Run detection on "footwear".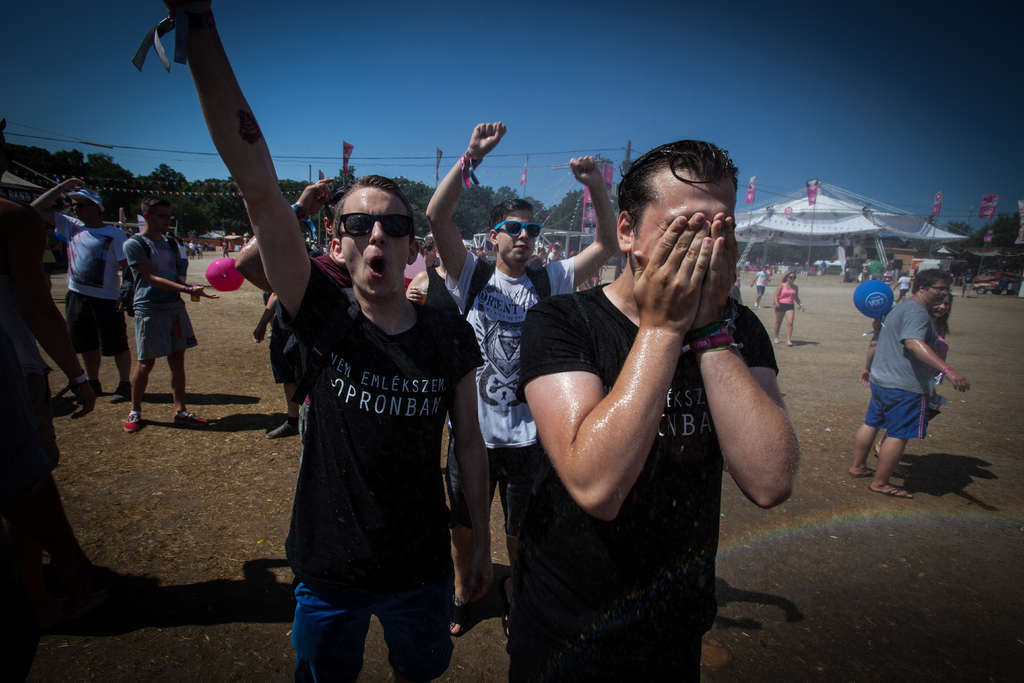
Result: Rect(846, 468, 875, 481).
